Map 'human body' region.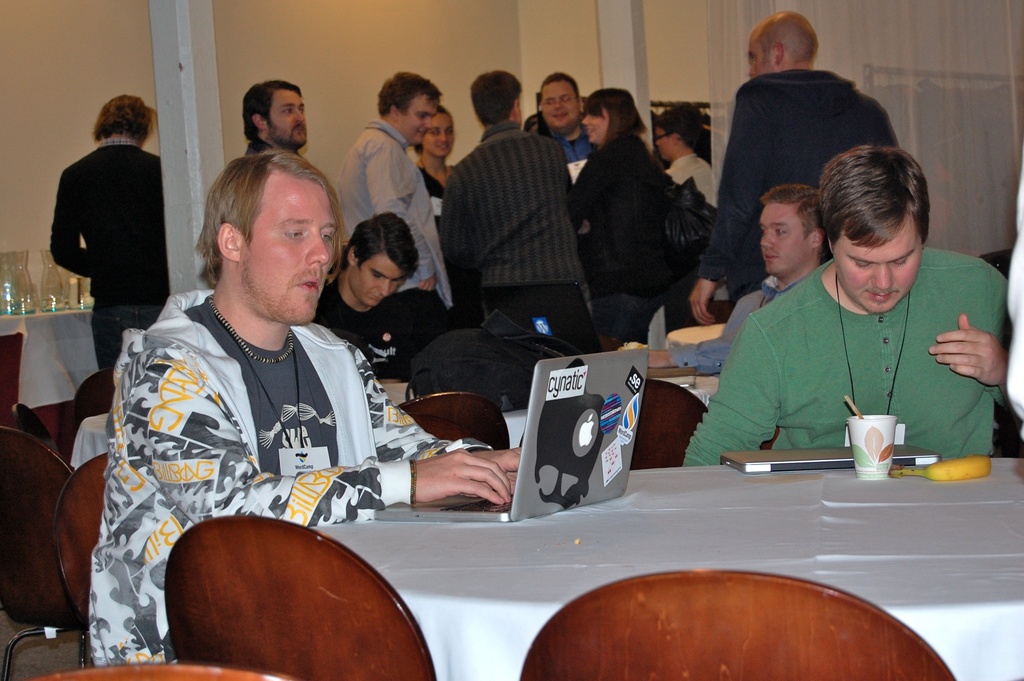
Mapped to (666,129,1015,460).
